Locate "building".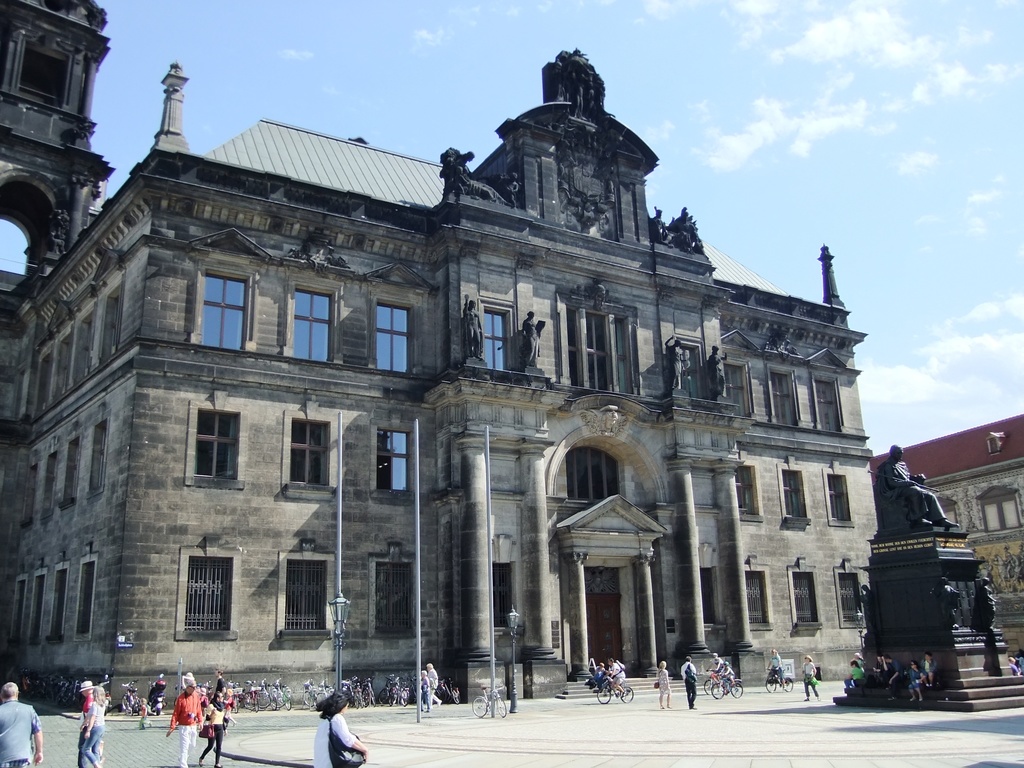
Bounding box: bbox(865, 413, 1023, 639).
